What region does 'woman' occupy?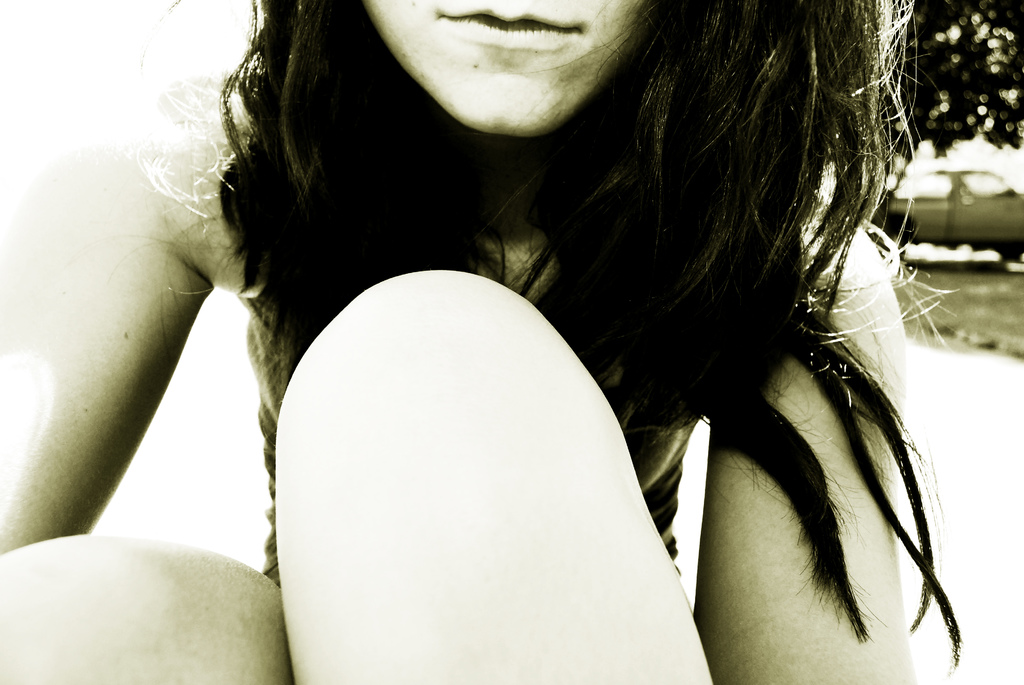
<box>0,0,963,684</box>.
